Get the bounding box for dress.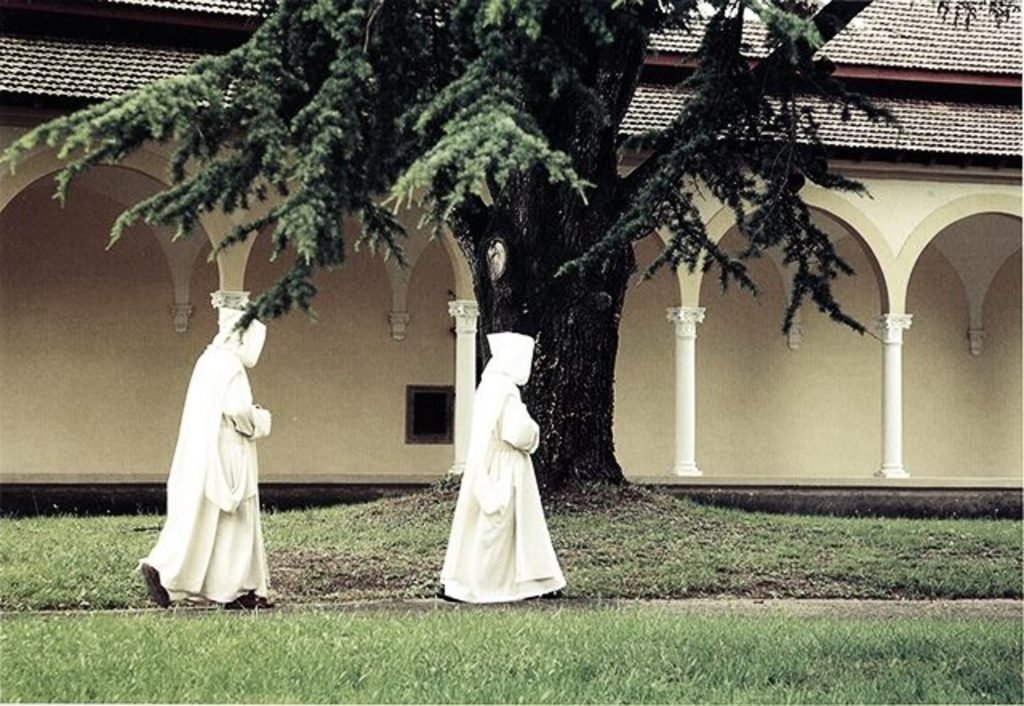
141:335:264:612.
